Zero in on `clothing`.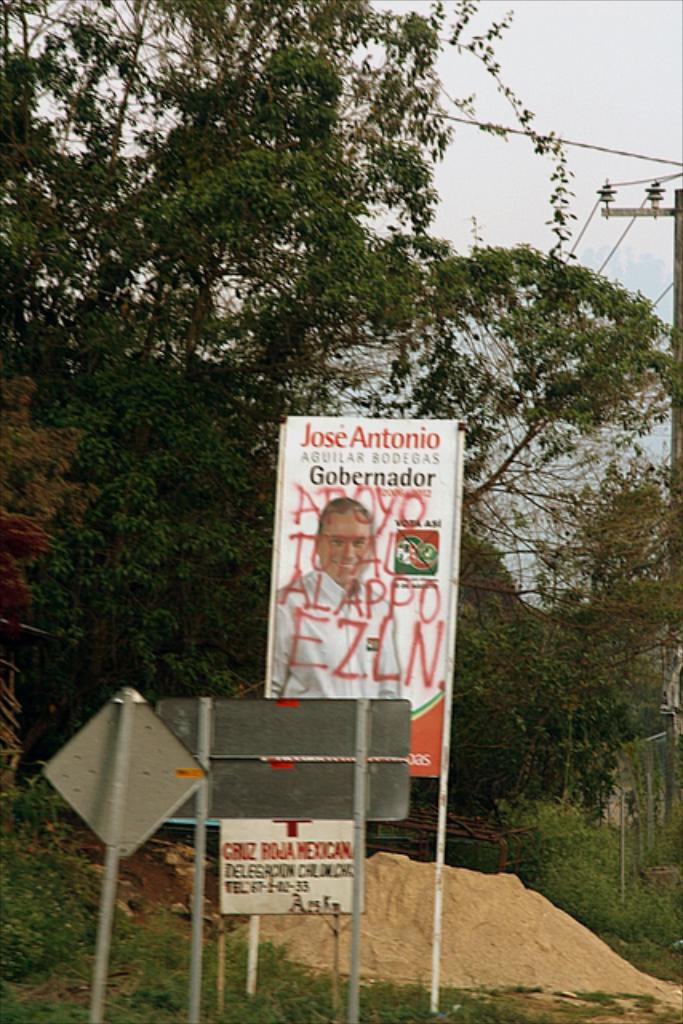
Zeroed in: (270,558,398,710).
